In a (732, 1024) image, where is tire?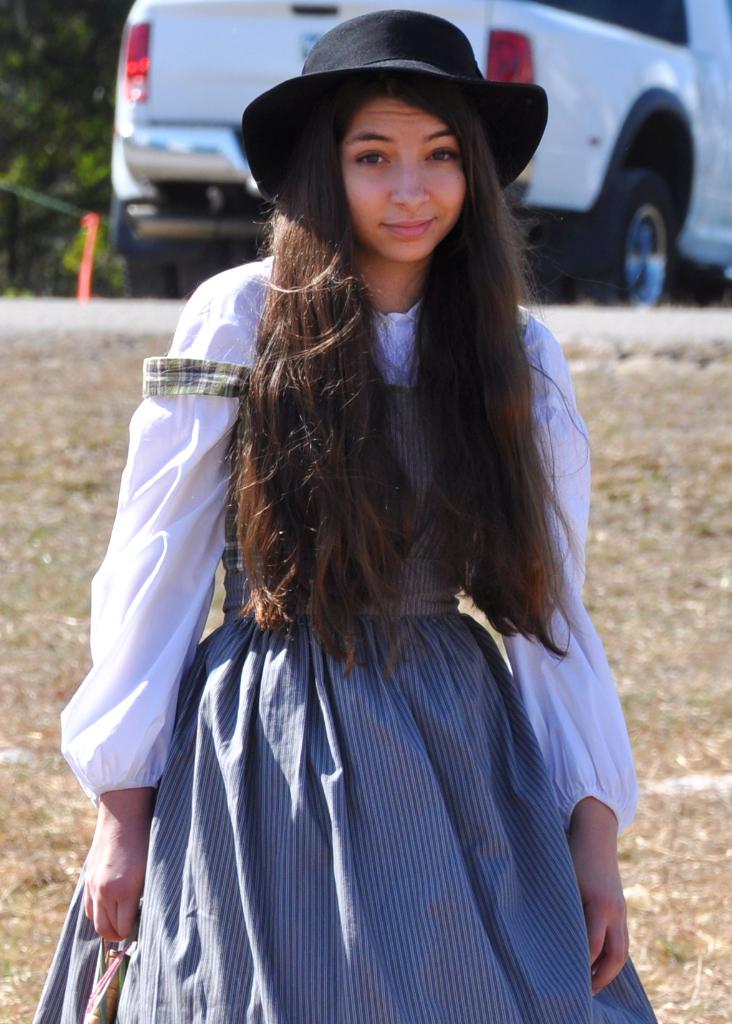
rect(573, 164, 676, 314).
